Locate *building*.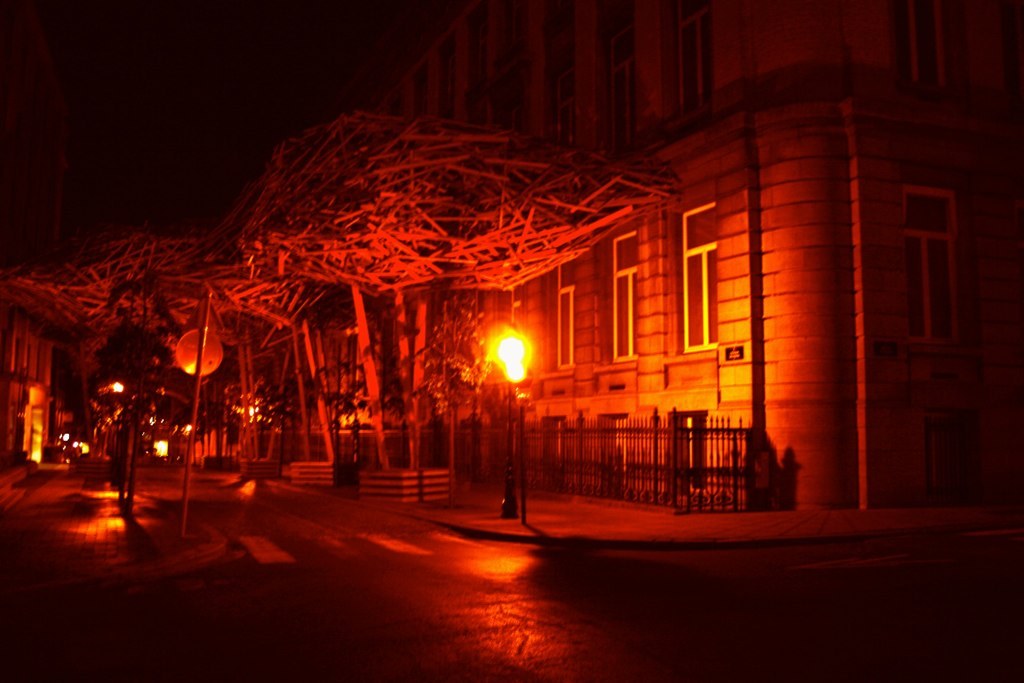
Bounding box: [320,0,1023,511].
